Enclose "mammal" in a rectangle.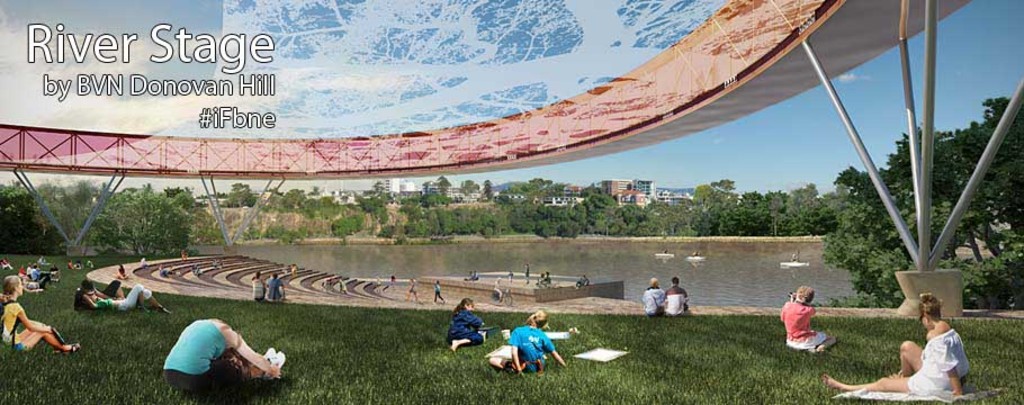
bbox=(153, 317, 271, 392).
